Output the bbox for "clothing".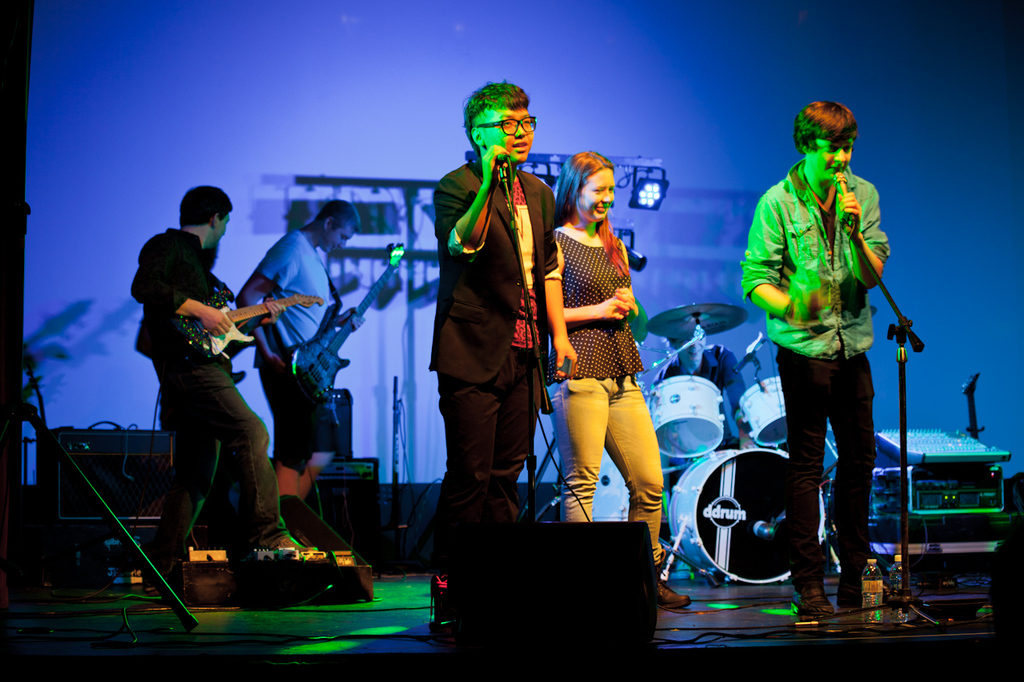
<box>740,145,890,589</box>.
